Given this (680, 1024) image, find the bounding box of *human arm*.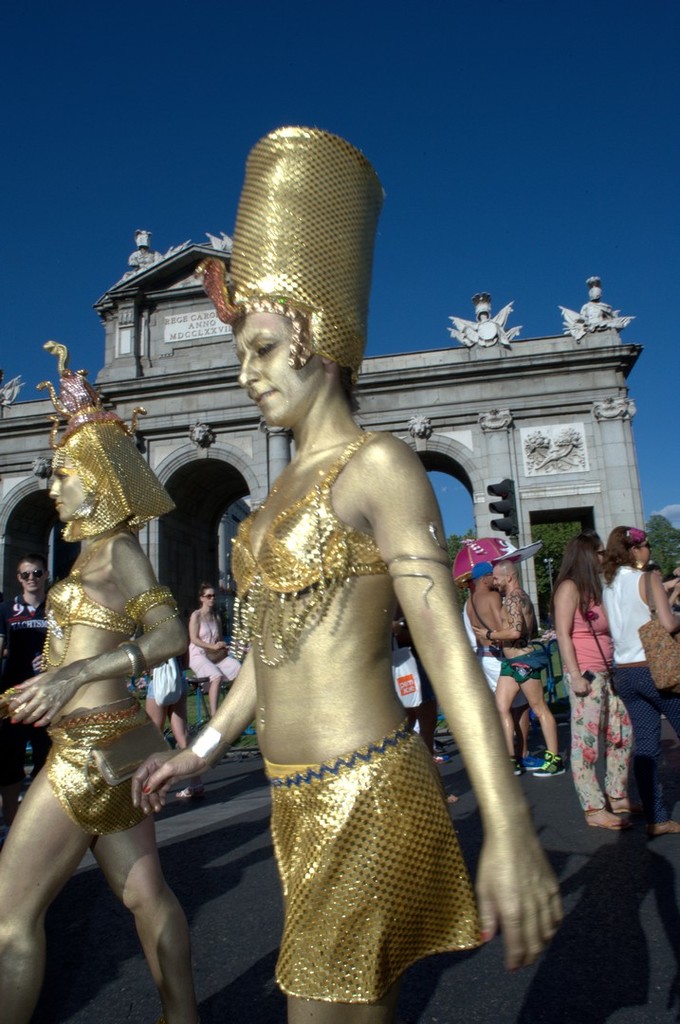
189, 608, 228, 653.
